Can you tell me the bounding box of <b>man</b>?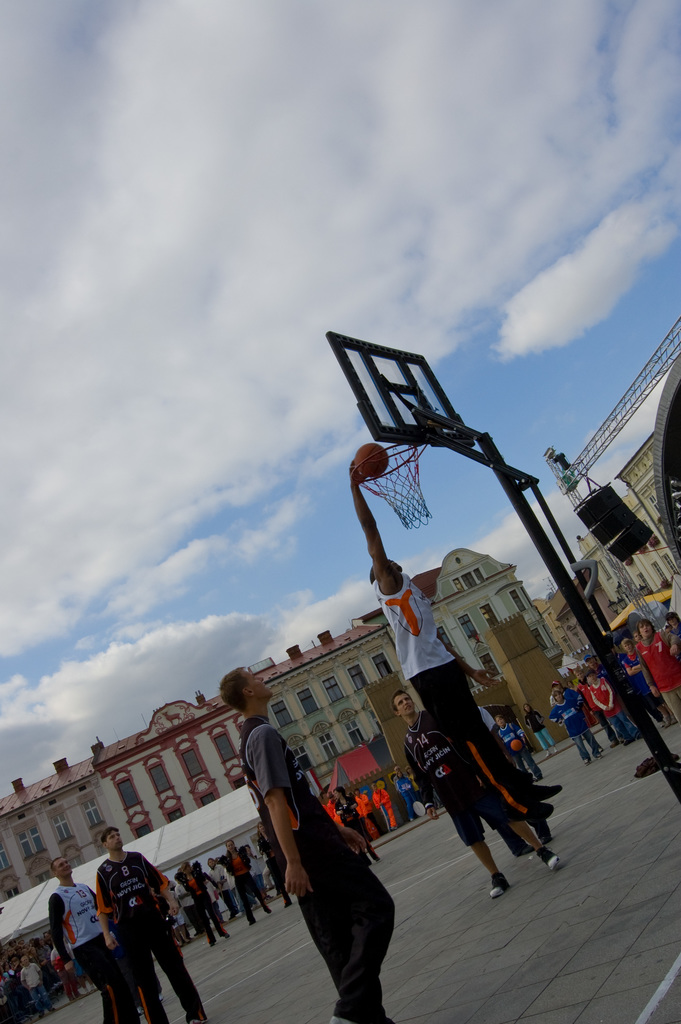
209:854:242:914.
